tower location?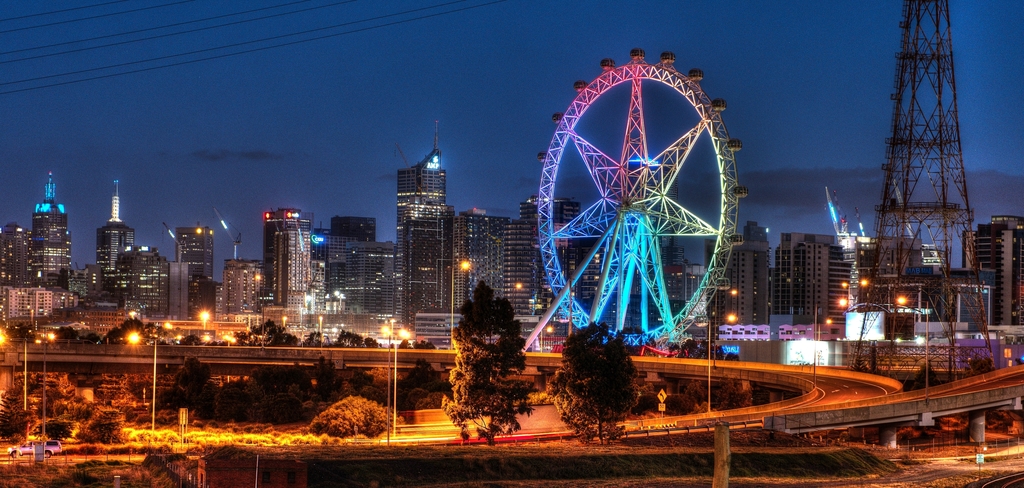
[161,222,212,277]
